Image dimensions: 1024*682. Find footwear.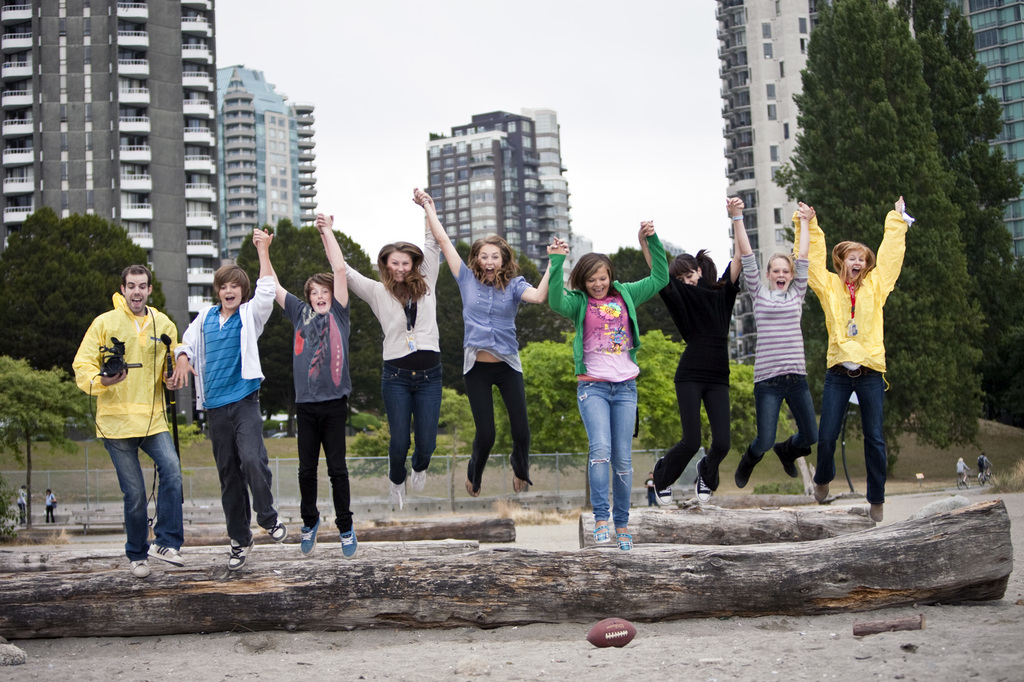
[693,461,714,505].
